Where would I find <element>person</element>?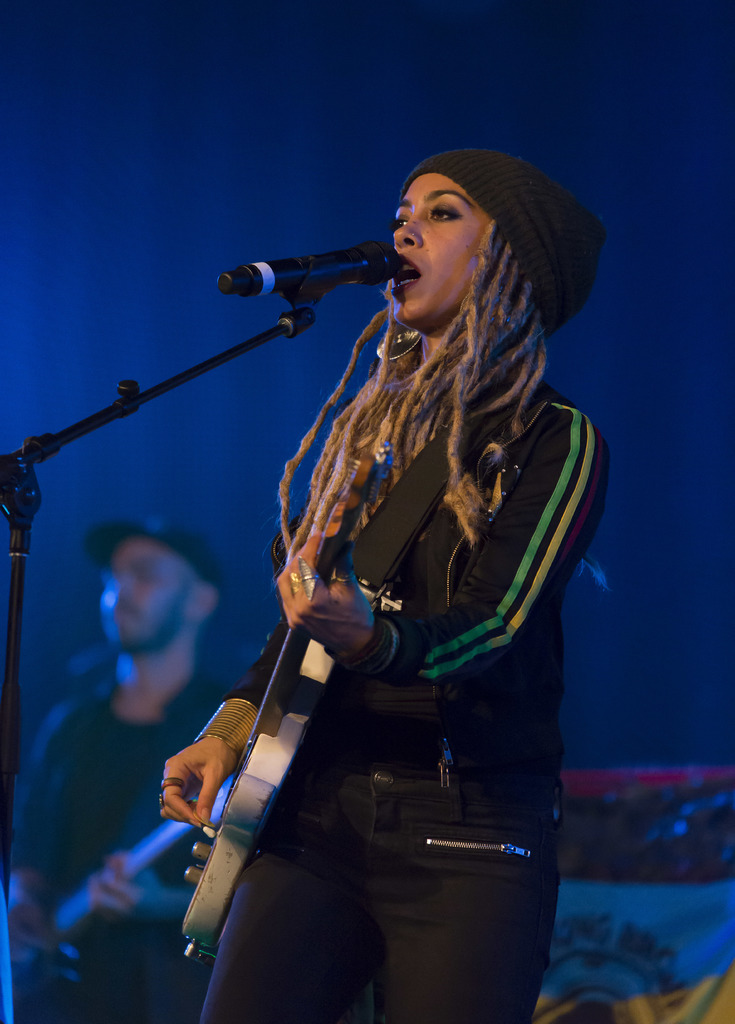
At [left=157, top=150, right=613, bottom=1018].
